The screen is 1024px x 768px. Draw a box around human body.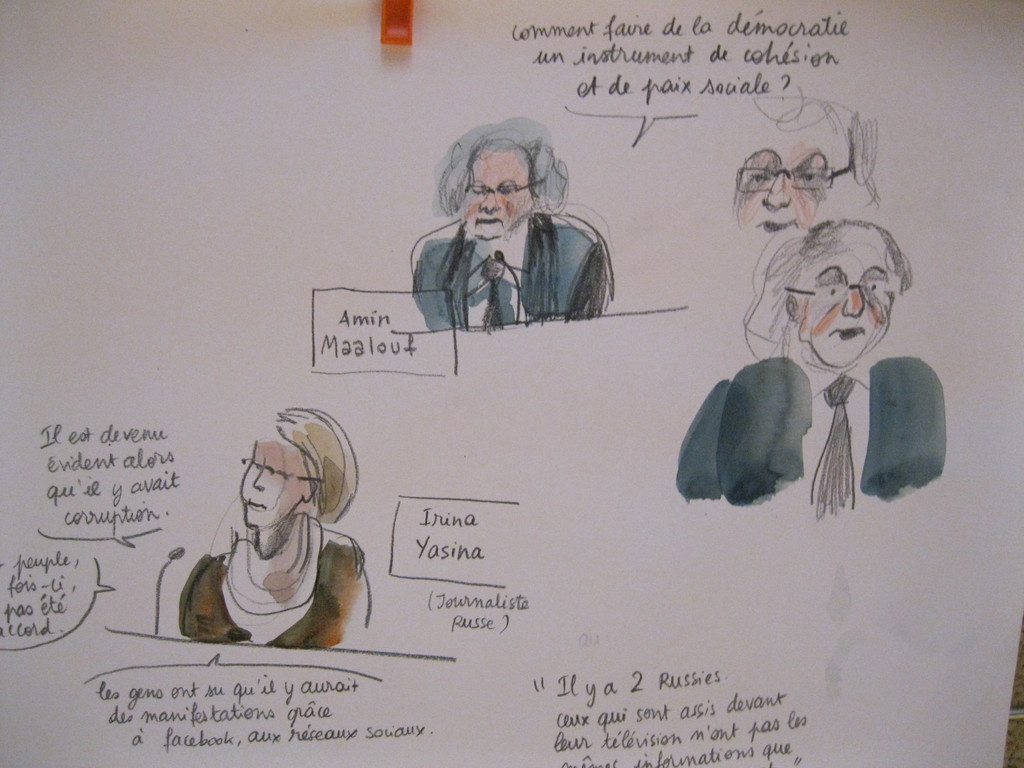
select_region(404, 120, 617, 332).
